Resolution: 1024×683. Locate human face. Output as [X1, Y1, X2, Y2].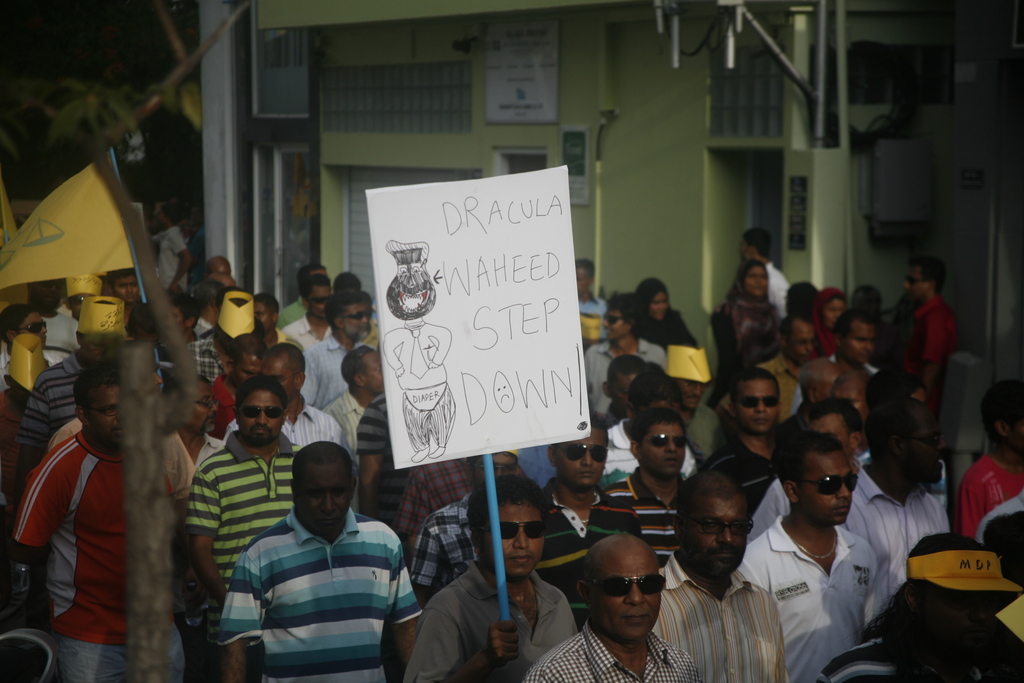
[649, 292, 668, 317].
